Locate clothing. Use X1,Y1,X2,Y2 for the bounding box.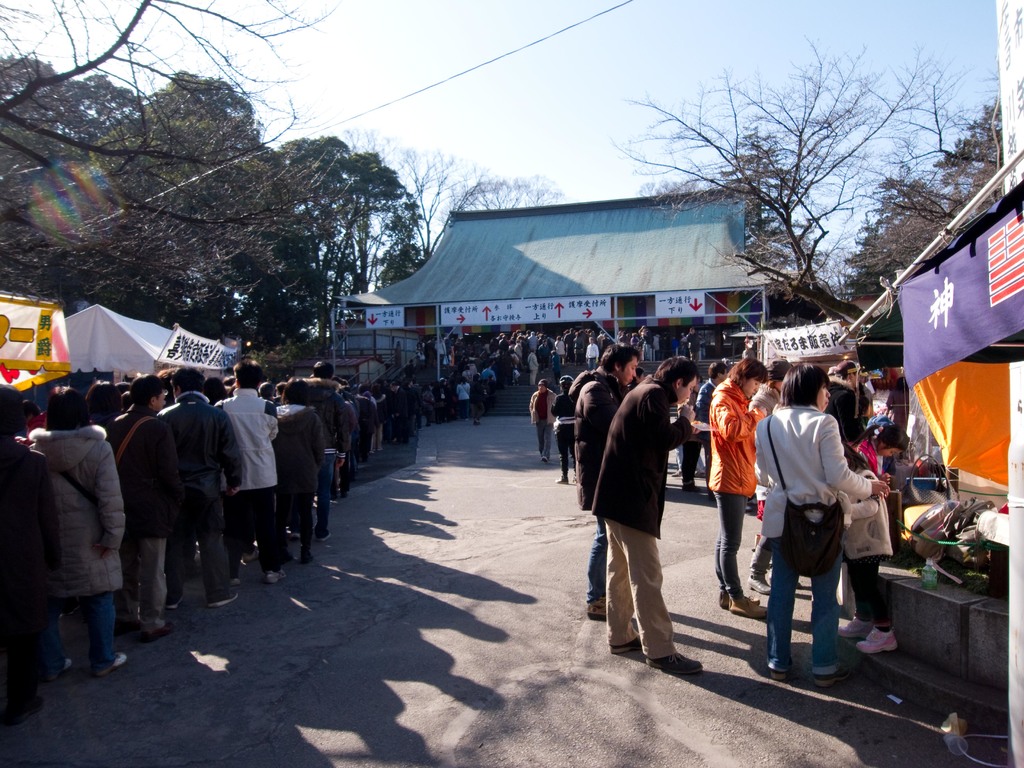
131,383,254,588.
